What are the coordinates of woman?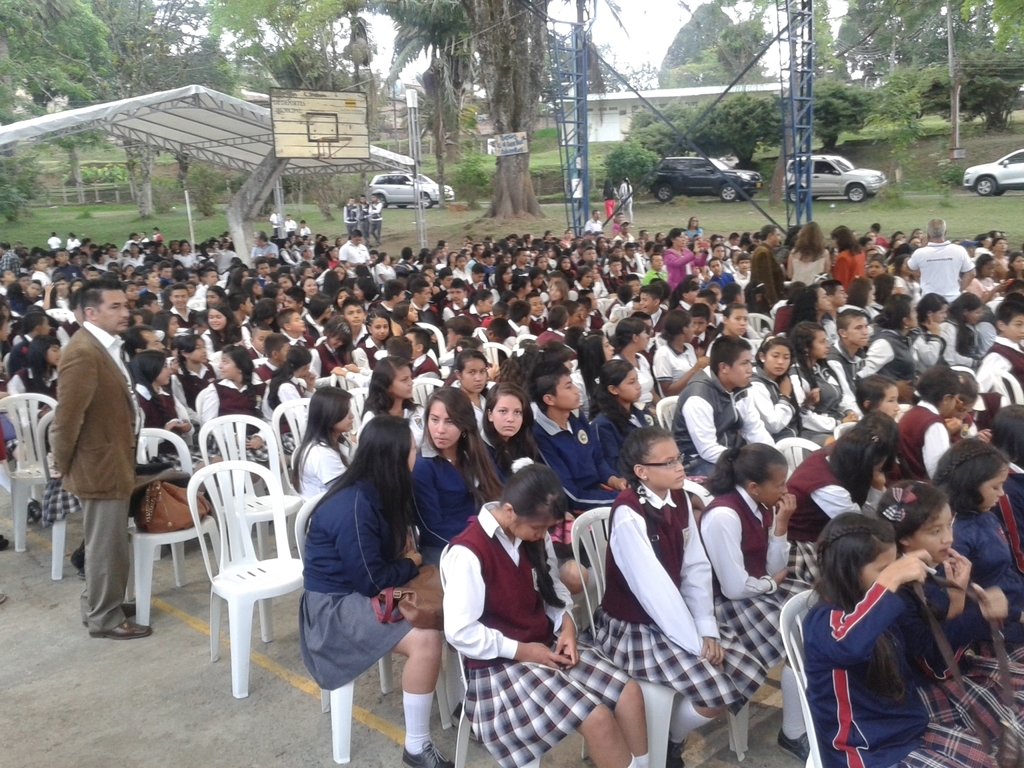
787/322/859/444.
